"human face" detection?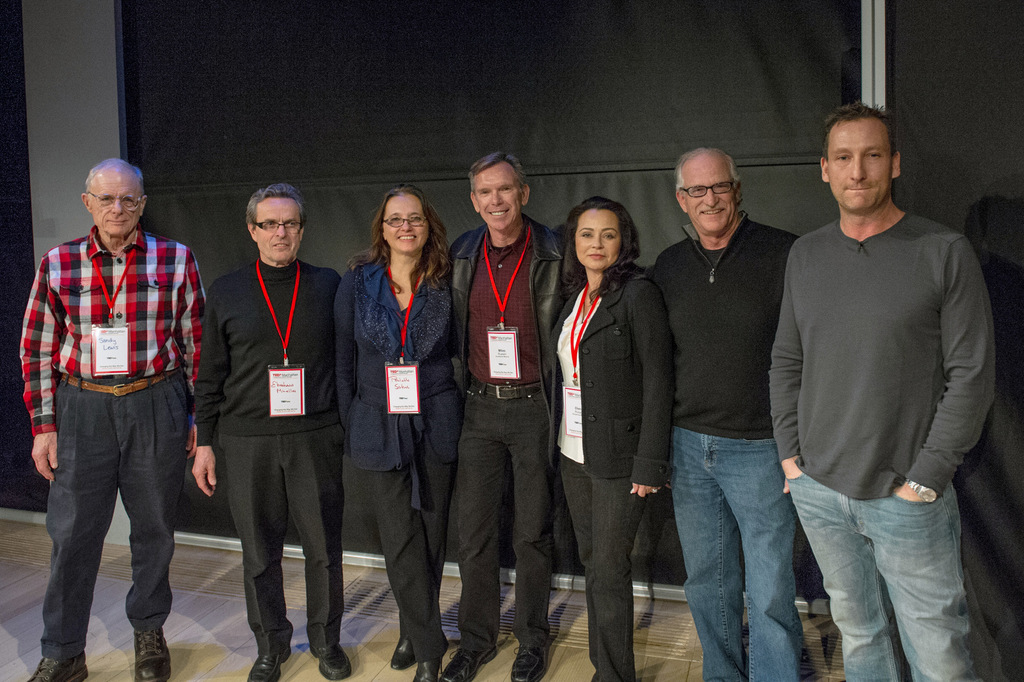
bbox=[478, 164, 520, 232]
